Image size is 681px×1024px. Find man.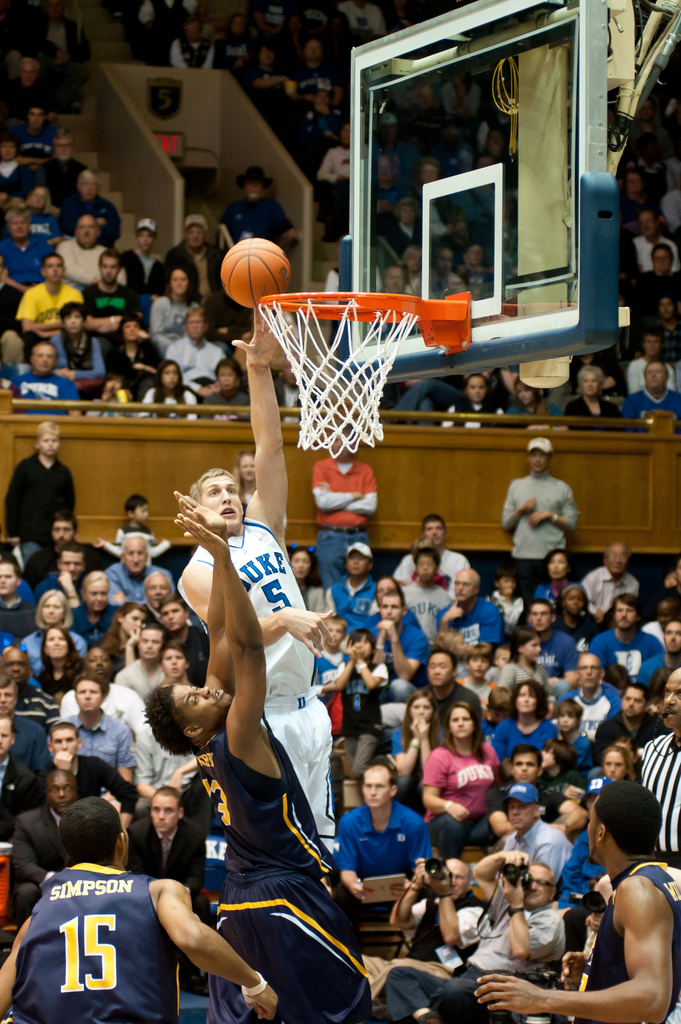
select_region(49, 212, 125, 289).
